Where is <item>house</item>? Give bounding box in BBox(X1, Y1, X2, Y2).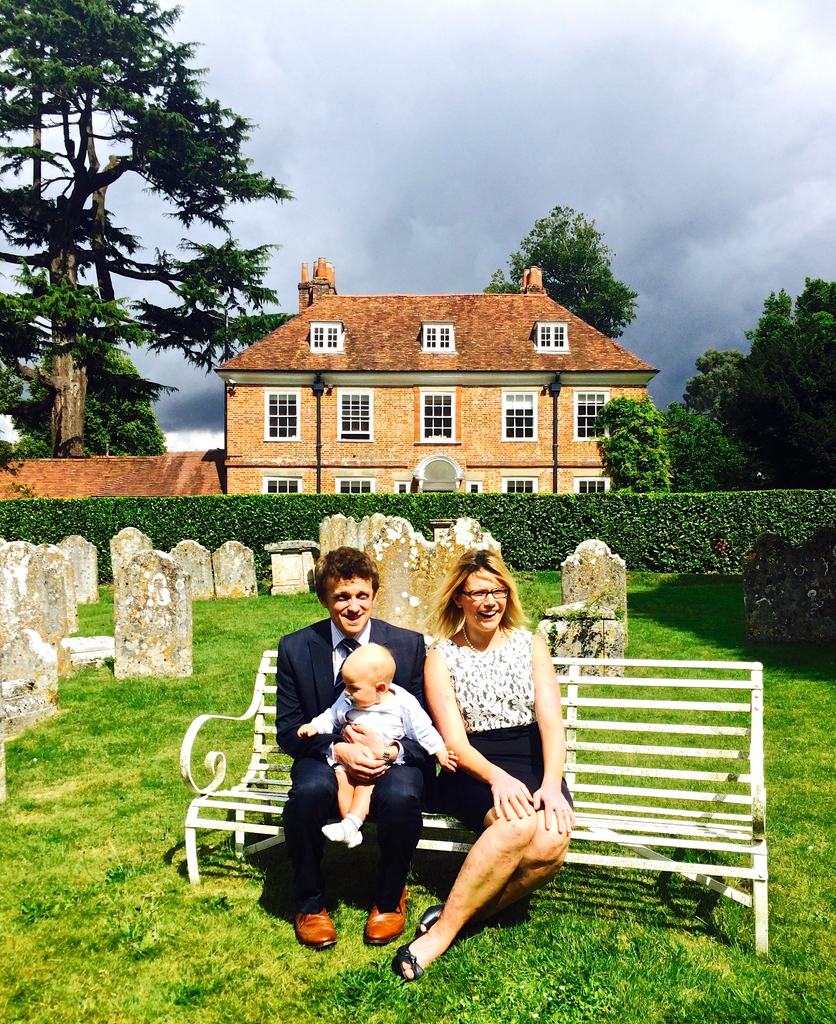
BBox(195, 251, 668, 501).
